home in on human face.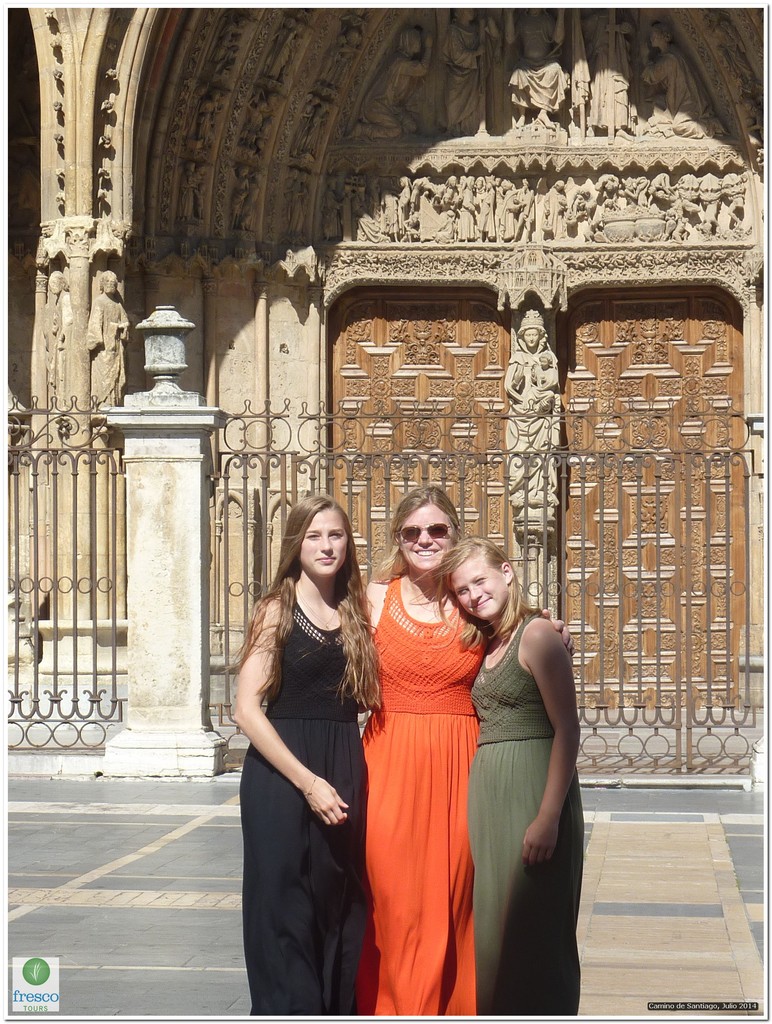
Homed in at (left=450, top=557, right=508, bottom=622).
